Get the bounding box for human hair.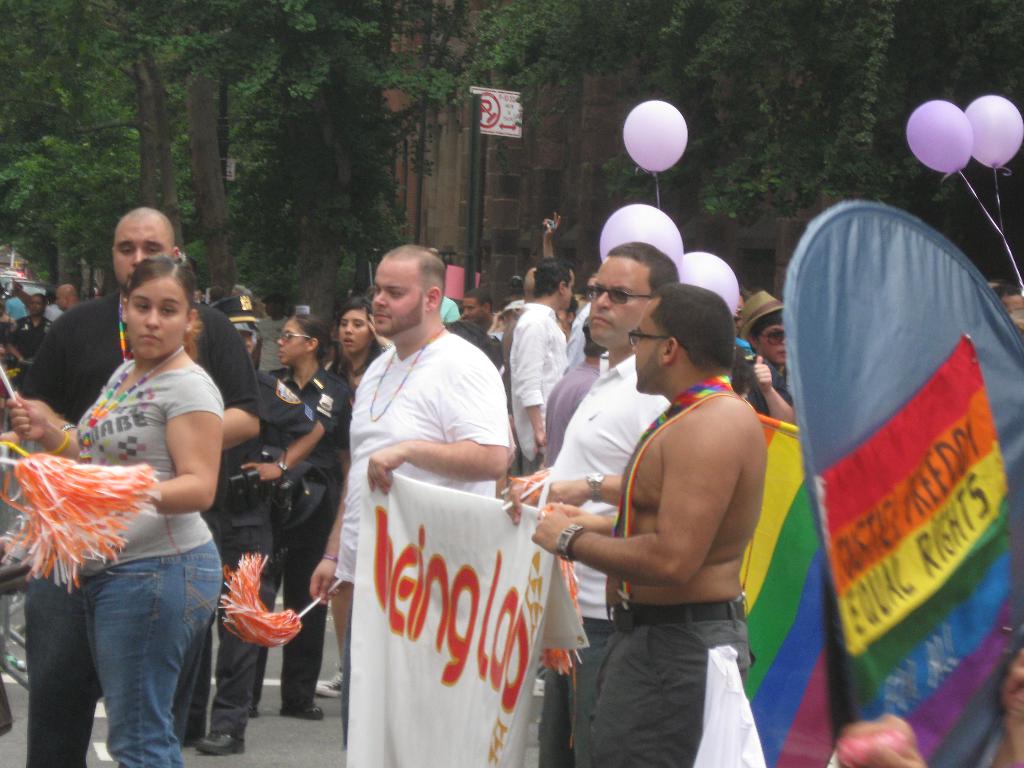
pyautogui.locateOnScreen(534, 258, 573, 301).
